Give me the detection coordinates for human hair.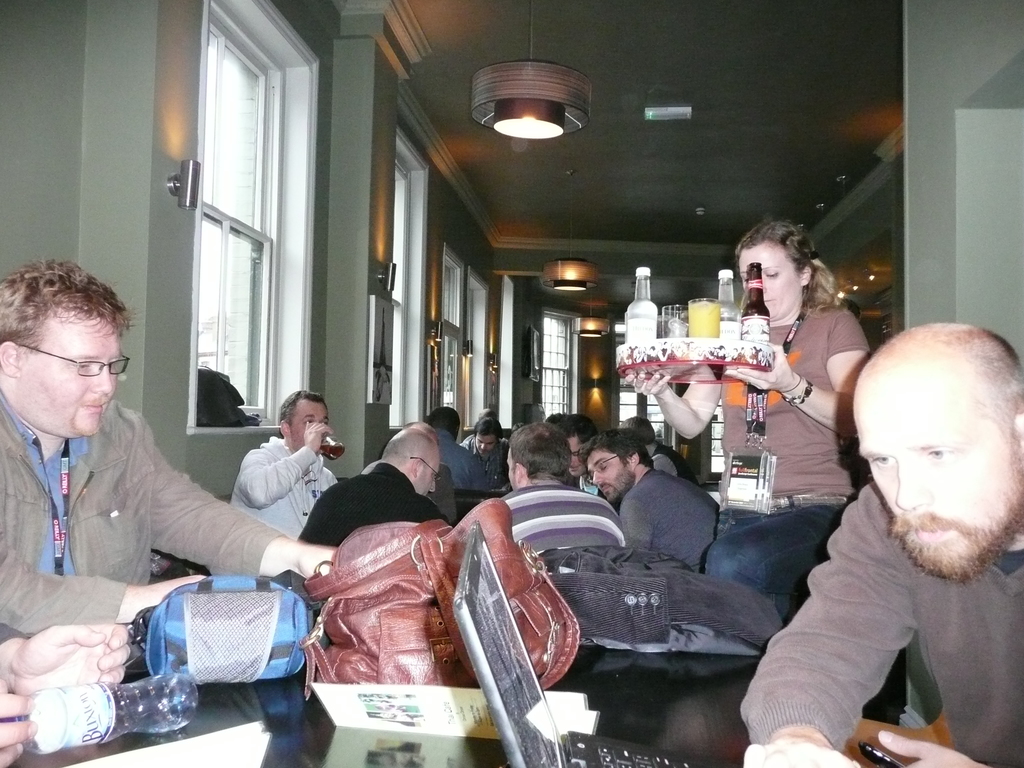
region(401, 420, 436, 444).
